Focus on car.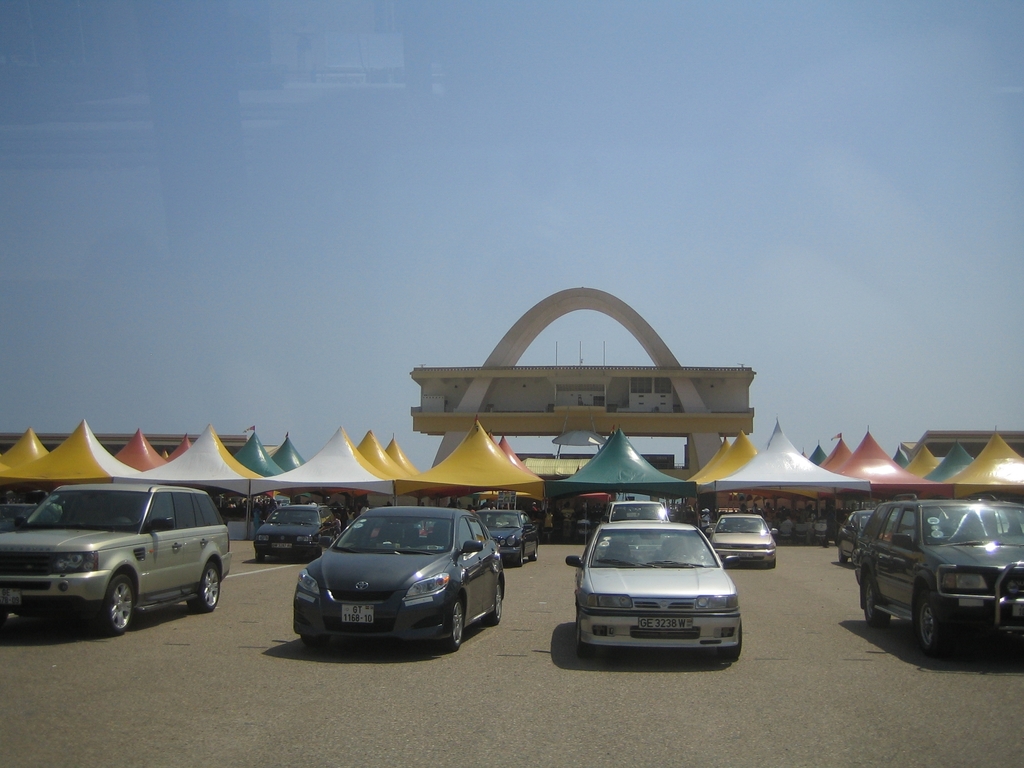
Focused at 275:512:497:658.
